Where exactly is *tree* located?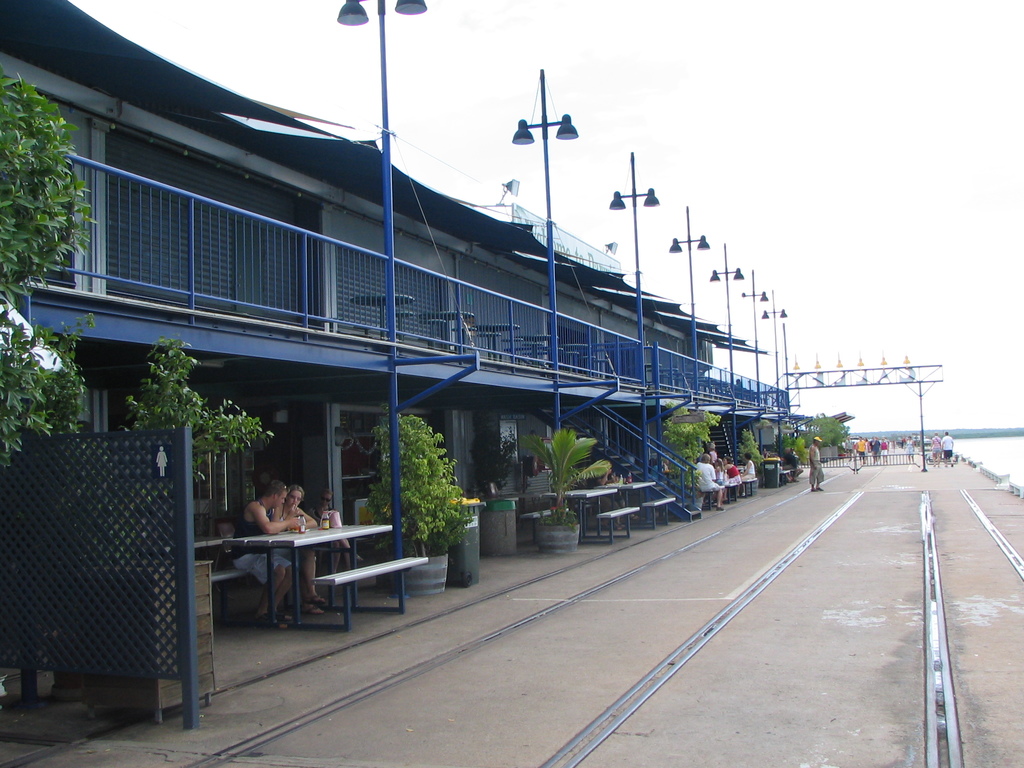
Its bounding box is l=465, t=420, r=520, b=511.
